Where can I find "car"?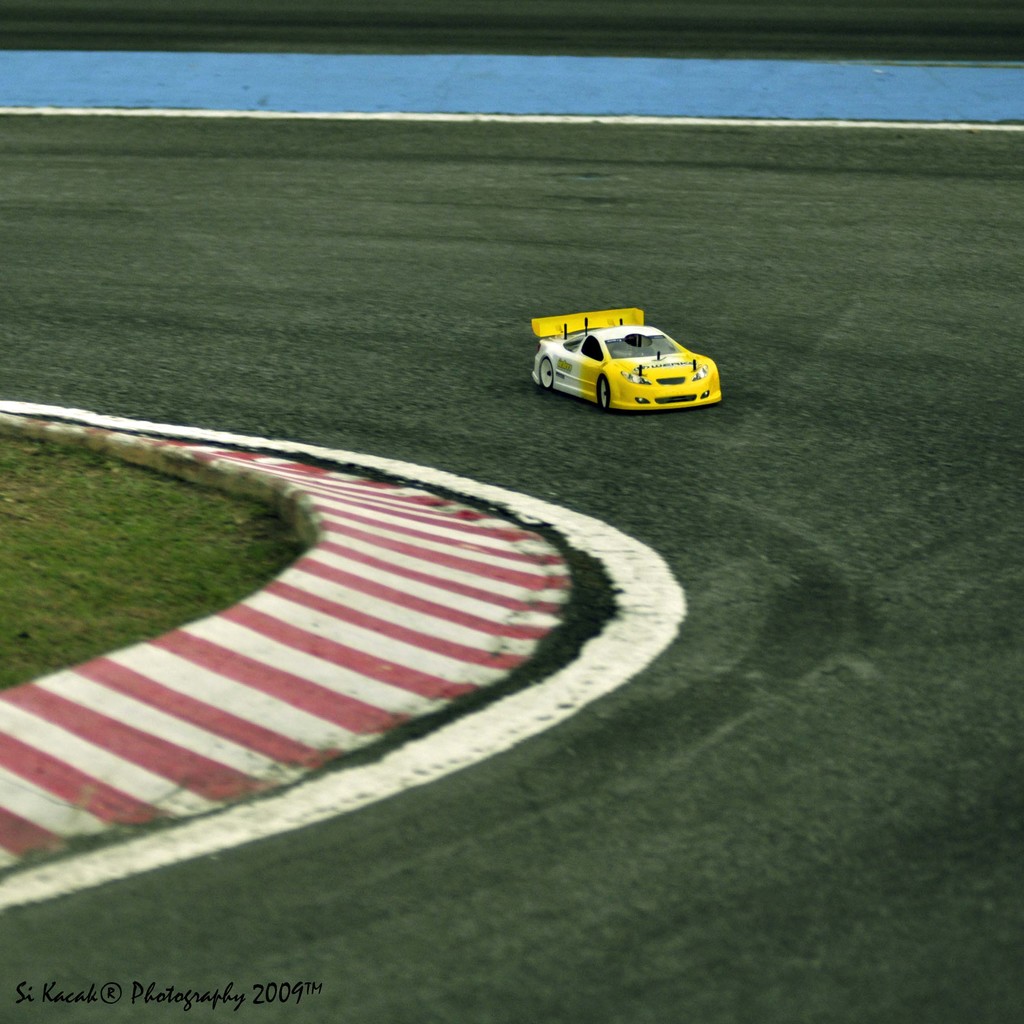
You can find it at 533:295:727:407.
